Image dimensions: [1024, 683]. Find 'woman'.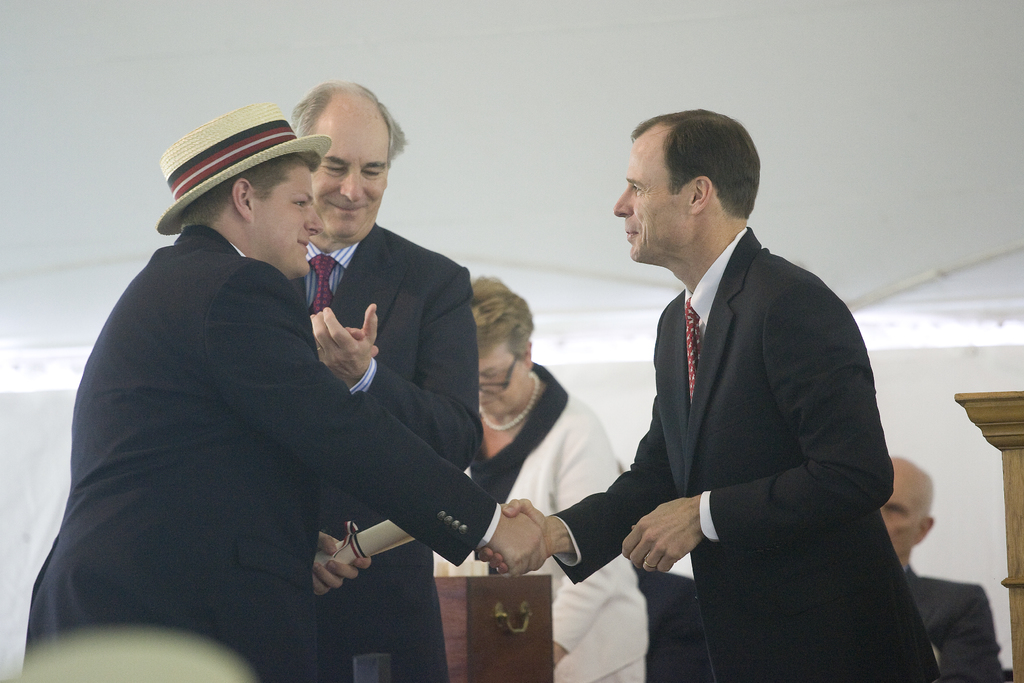
<box>448,276,650,682</box>.
